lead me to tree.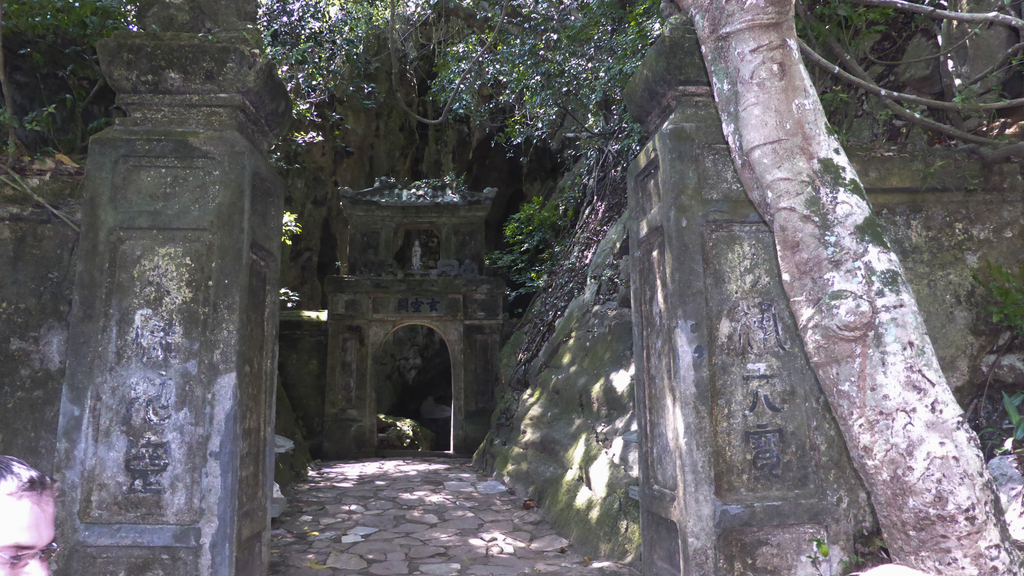
Lead to left=696, top=0, right=1020, bottom=575.
